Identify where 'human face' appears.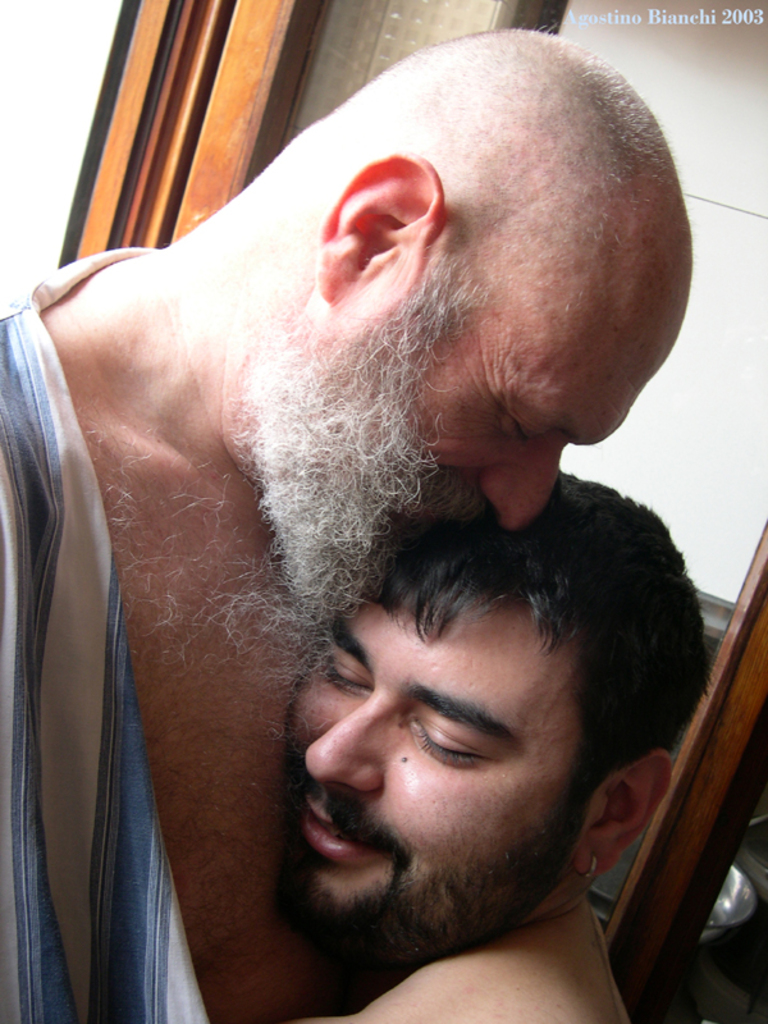
Appears at crop(287, 589, 580, 957).
